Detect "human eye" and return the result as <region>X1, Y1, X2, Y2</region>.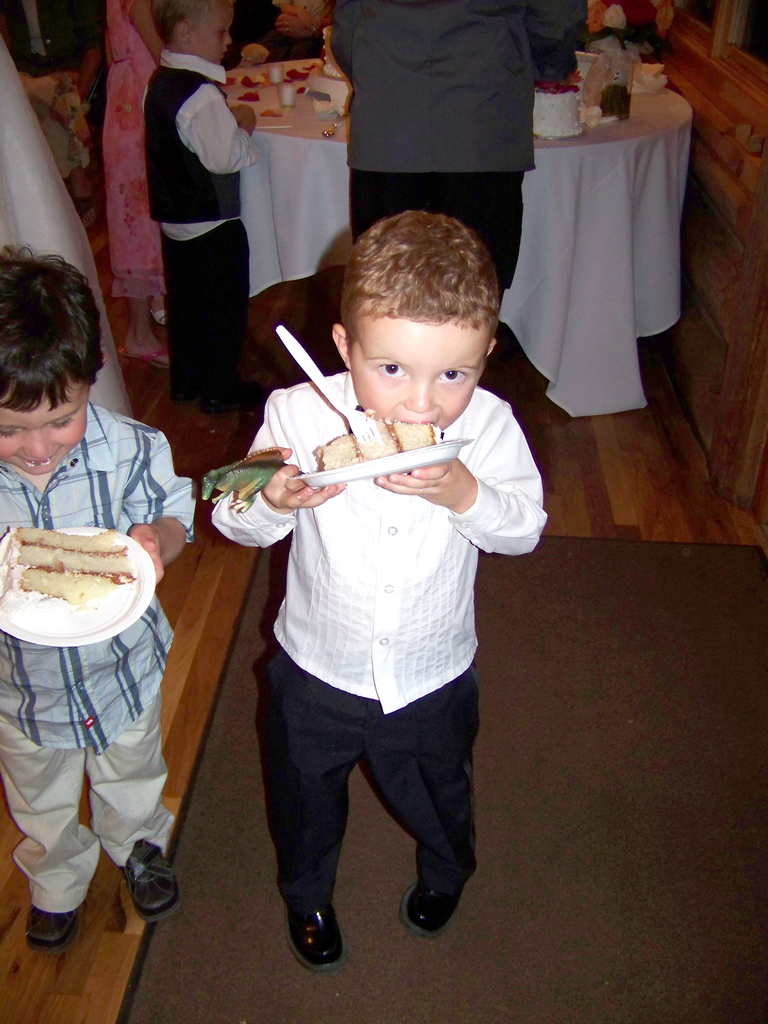
<region>0, 423, 24, 438</region>.
